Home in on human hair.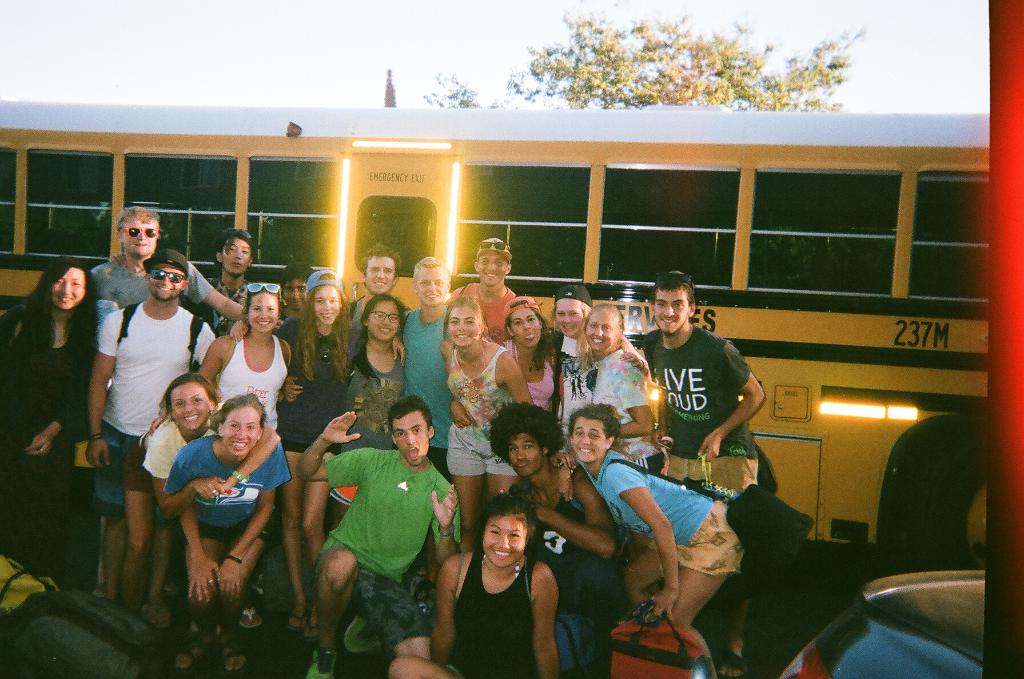
Homed in at [x1=650, y1=269, x2=693, y2=309].
